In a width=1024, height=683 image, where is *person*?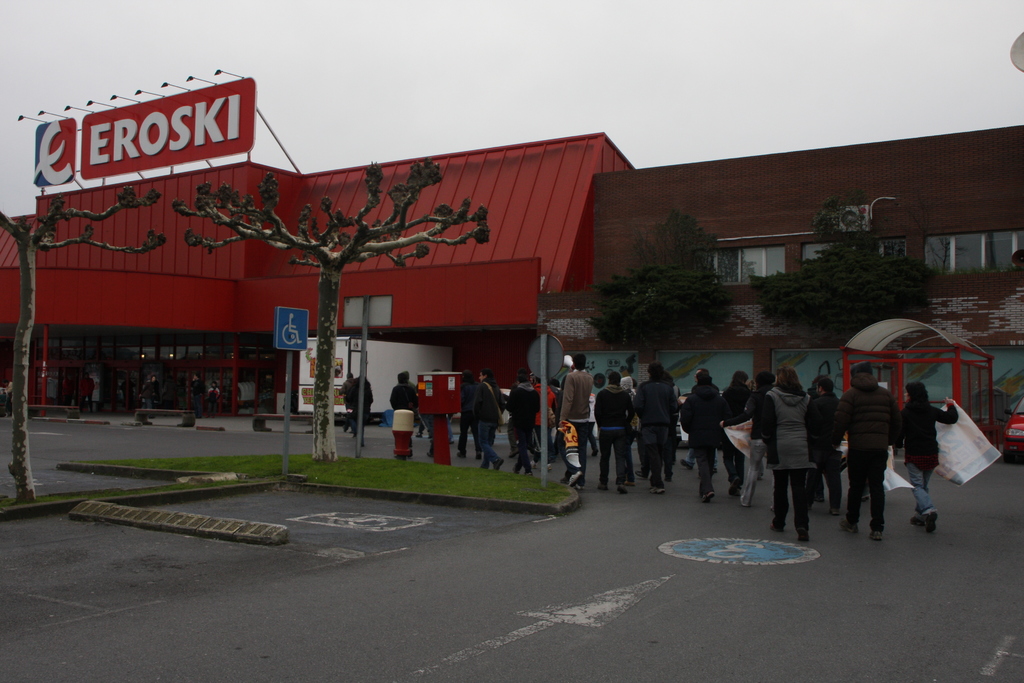
x1=468, y1=370, x2=506, y2=468.
